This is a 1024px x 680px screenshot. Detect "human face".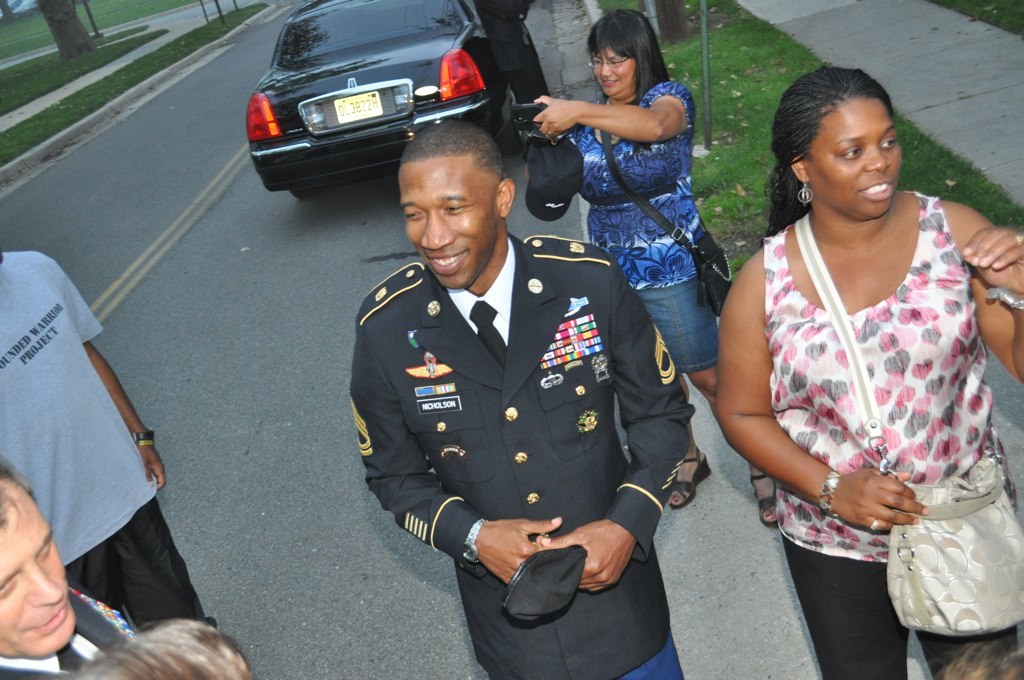
<bbox>0, 478, 78, 656</bbox>.
